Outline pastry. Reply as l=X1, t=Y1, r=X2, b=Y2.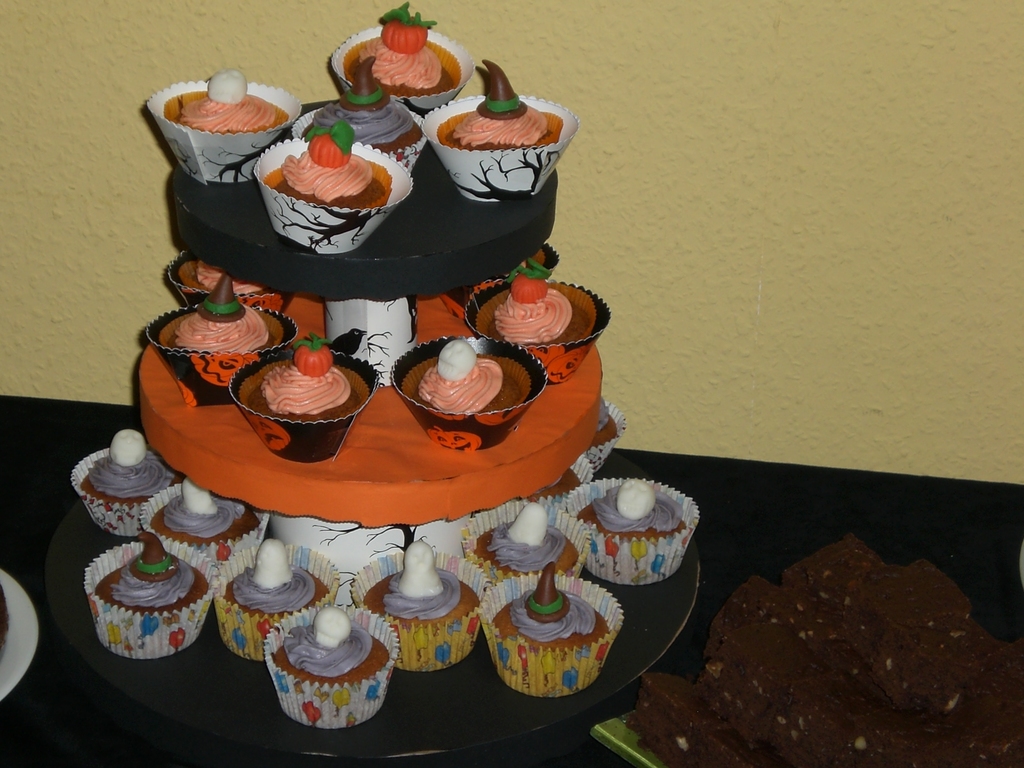
l=581, t=412, r=620, b=450.
